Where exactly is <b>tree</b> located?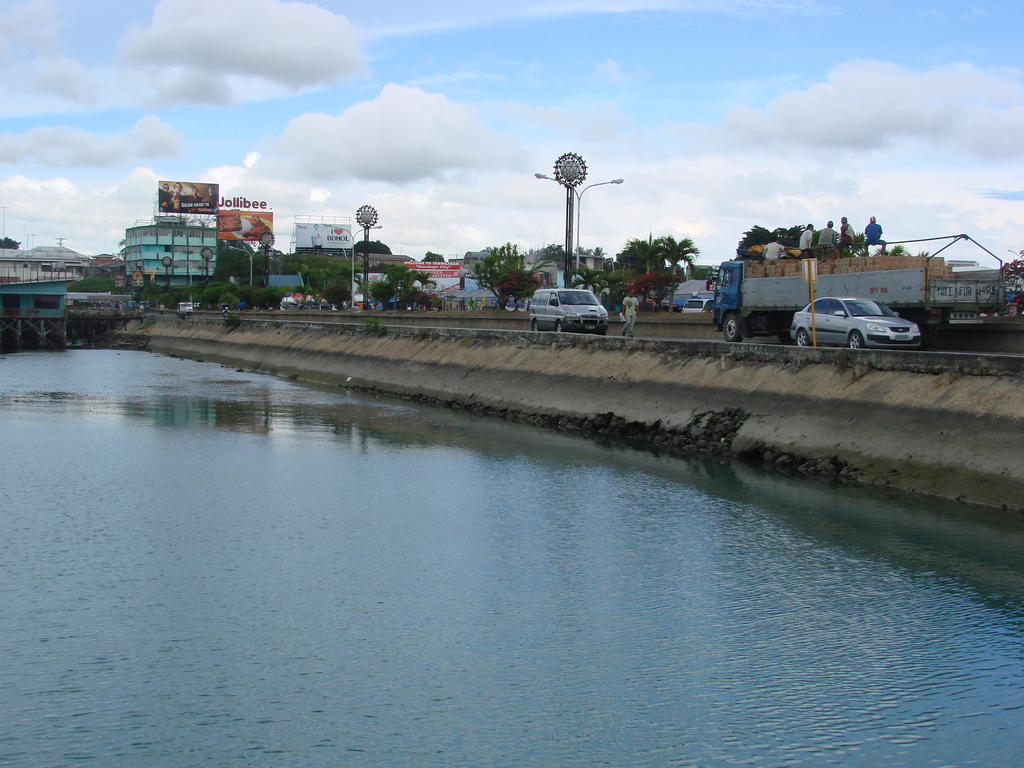
Its bounding box is <bbox>307, 255, 350, 314</bbox>.
